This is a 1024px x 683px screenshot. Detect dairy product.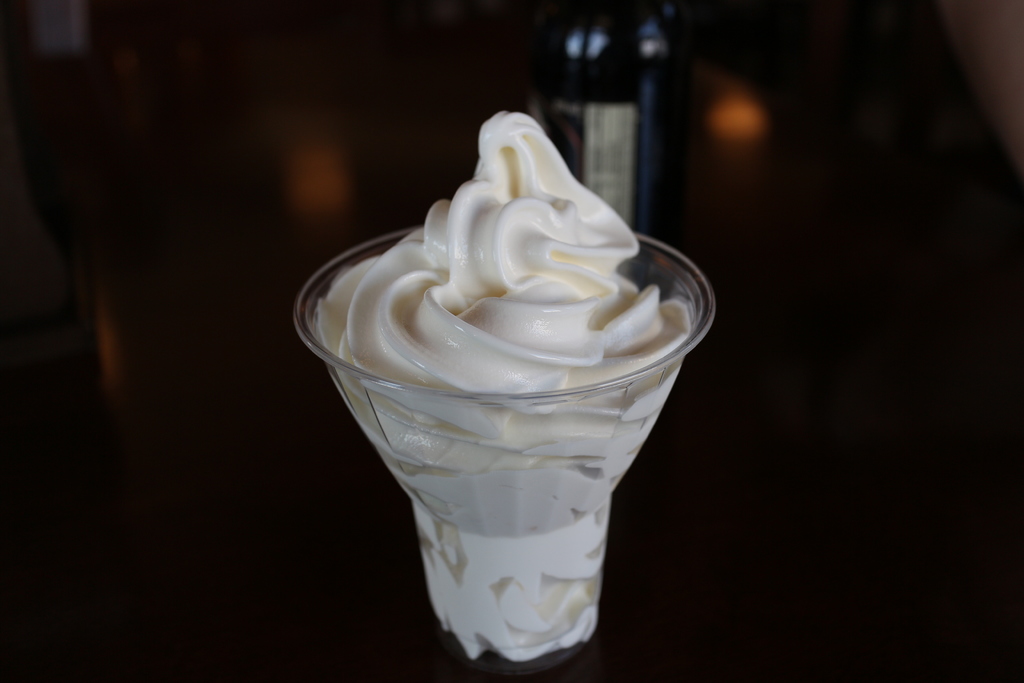
locate(312, 110, 698, 661).
